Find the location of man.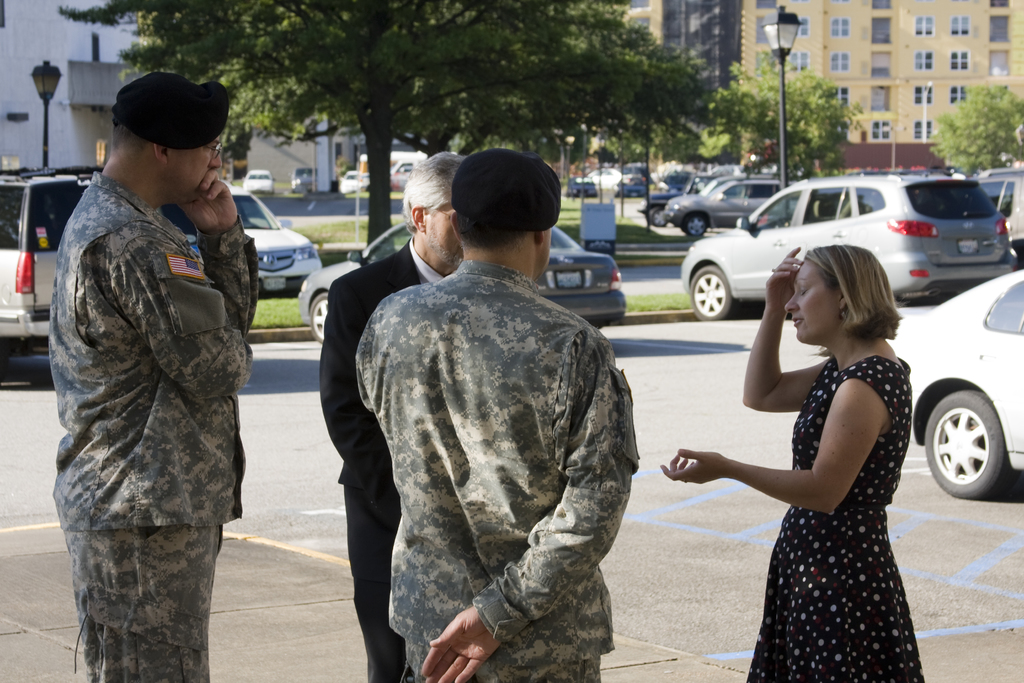
Location: region(319, 152, 465, 682).
